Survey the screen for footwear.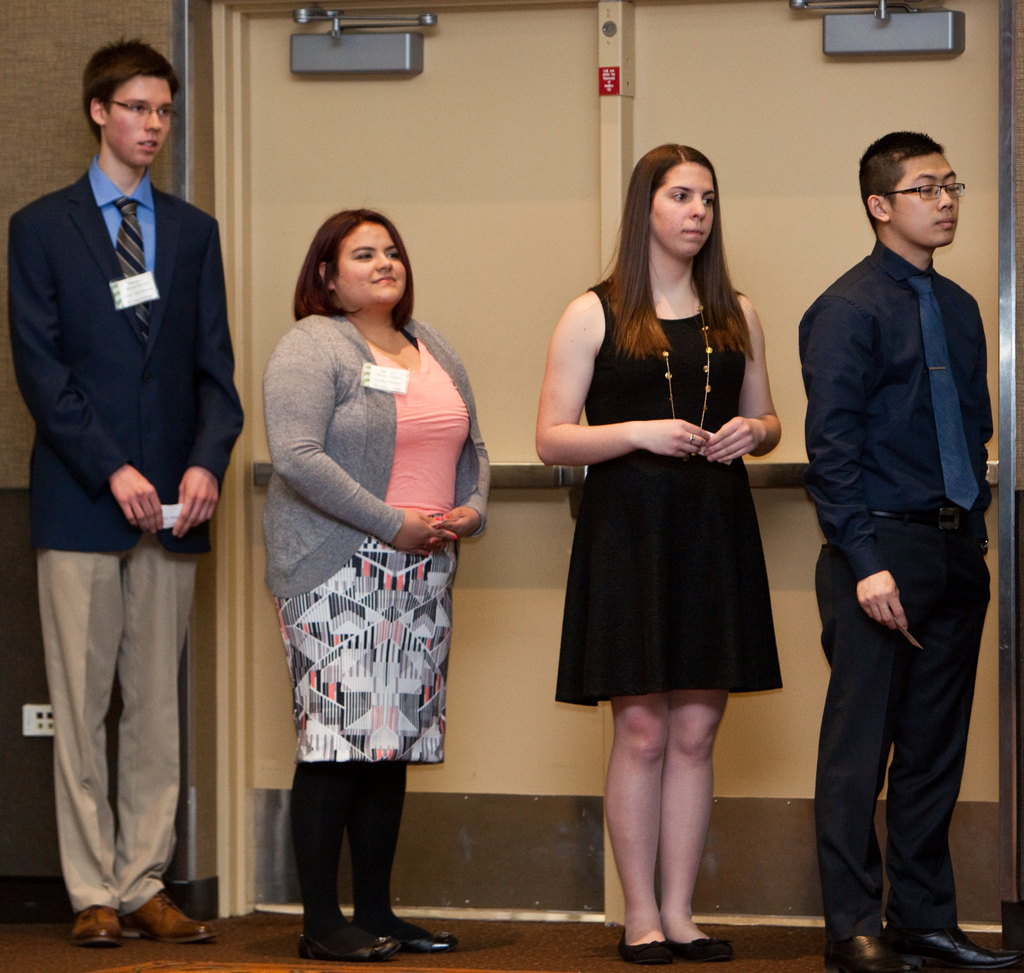
Survey found: [65, 906, 125, 954].
